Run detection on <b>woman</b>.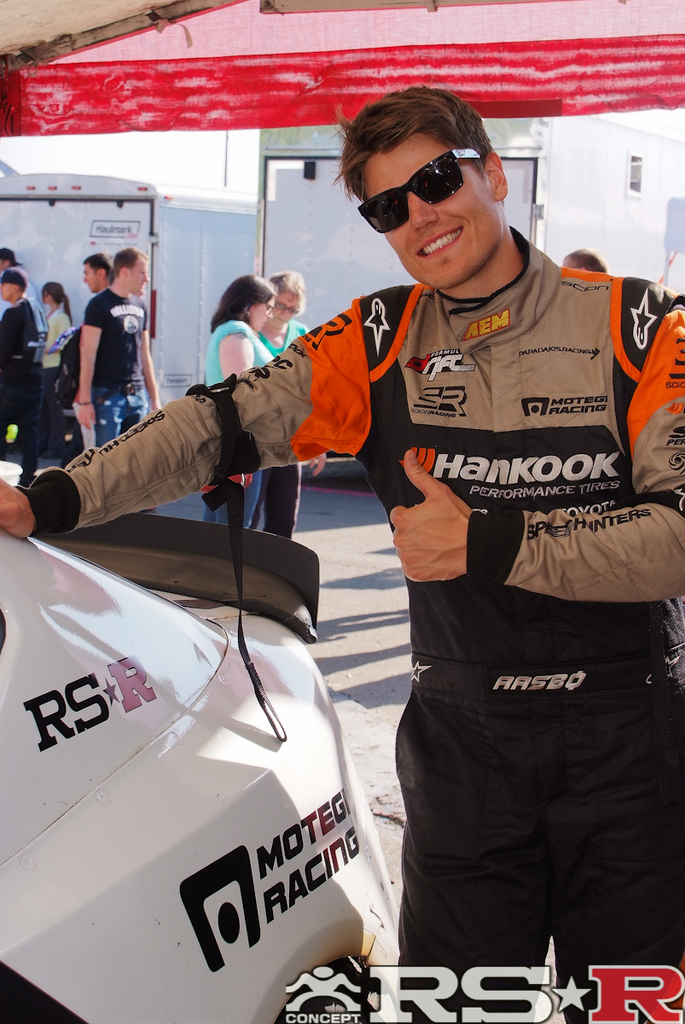
Result: [left=203, top=276, right=279, bottom=532].
